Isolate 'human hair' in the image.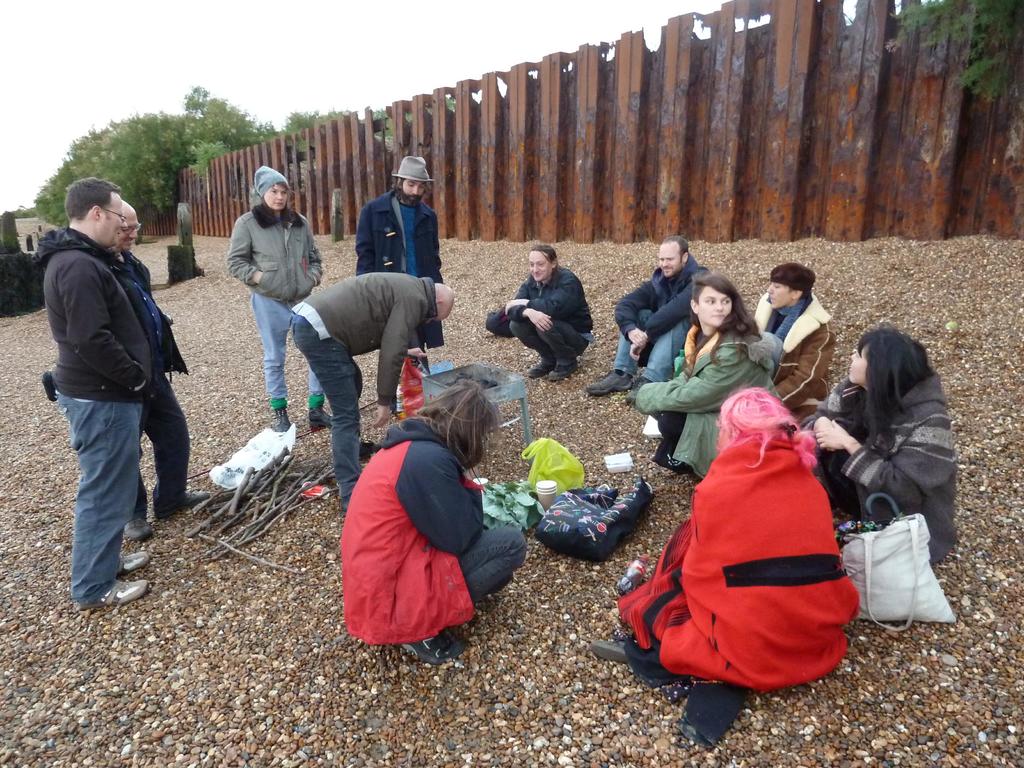
Isolated region: {"left": 532, "top": 244, "right": 561, "bottom": 277}.
